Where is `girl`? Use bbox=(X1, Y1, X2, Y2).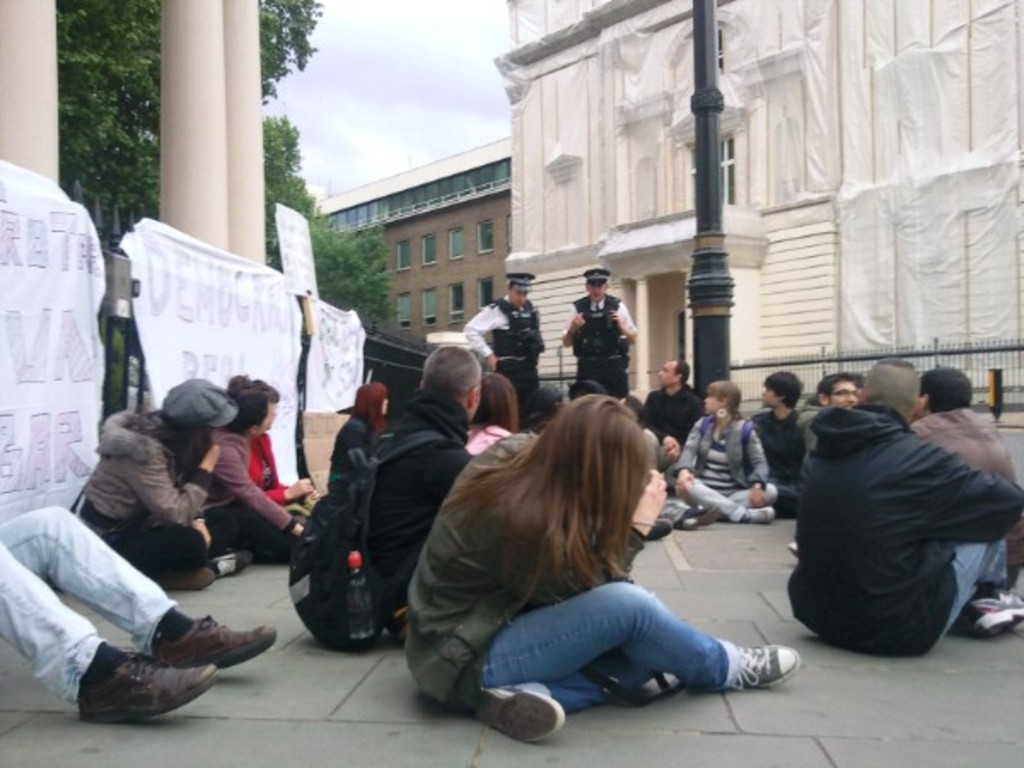
bbox=(466, 372, 524, 454).
